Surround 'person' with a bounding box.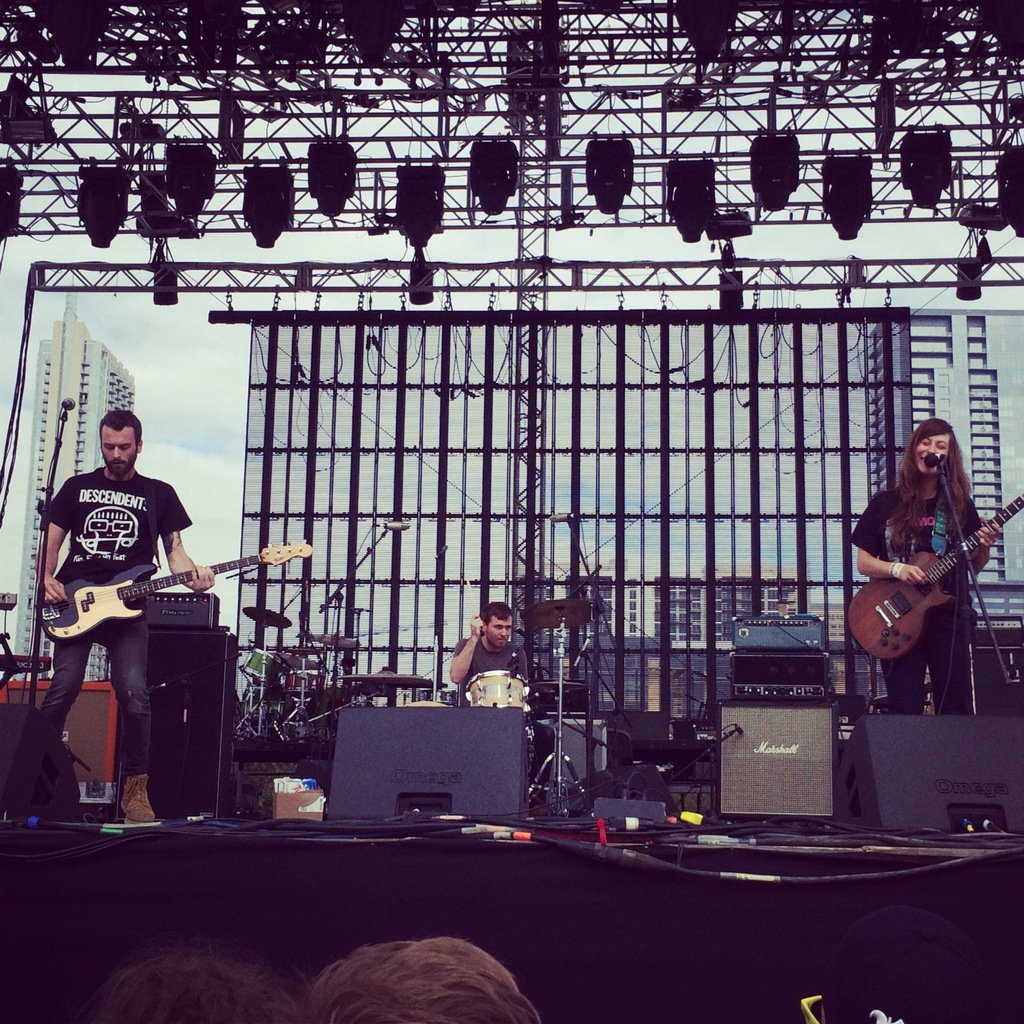
<box>847,414,1002,714</box>.
